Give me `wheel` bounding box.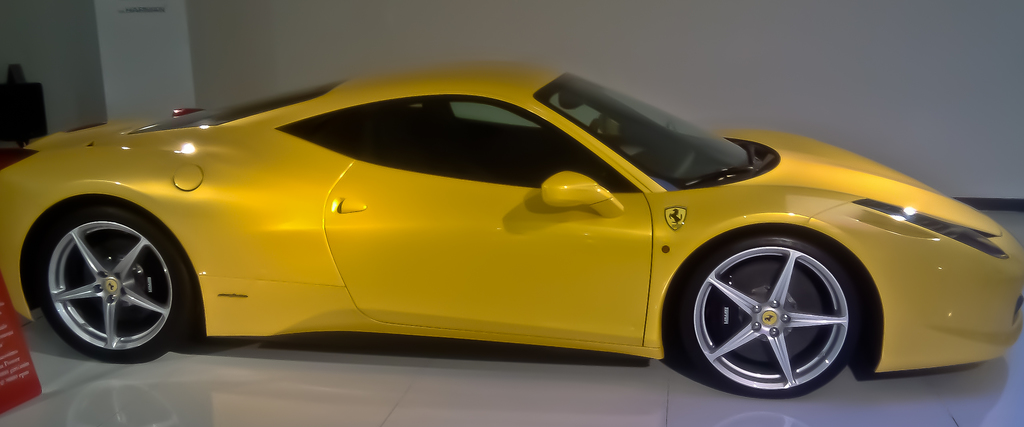
x1=664 y1=149 x2=696 y2=184.
